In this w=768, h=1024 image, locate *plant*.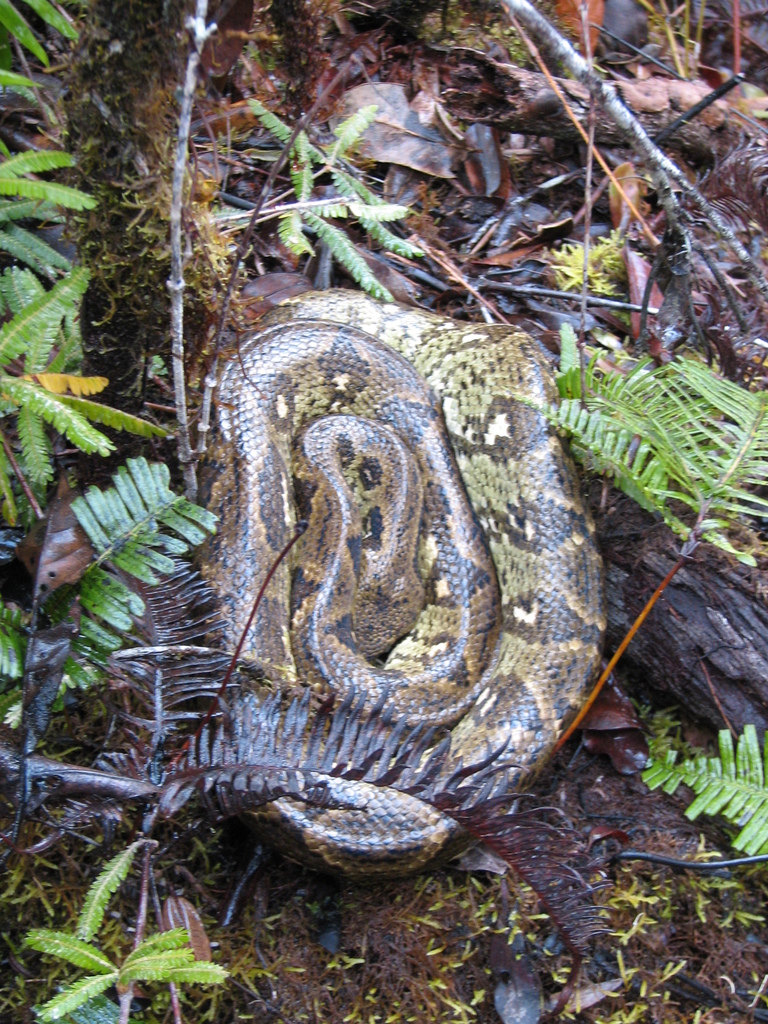
Bounding box: BBox(0, 0, 229, 1023).
